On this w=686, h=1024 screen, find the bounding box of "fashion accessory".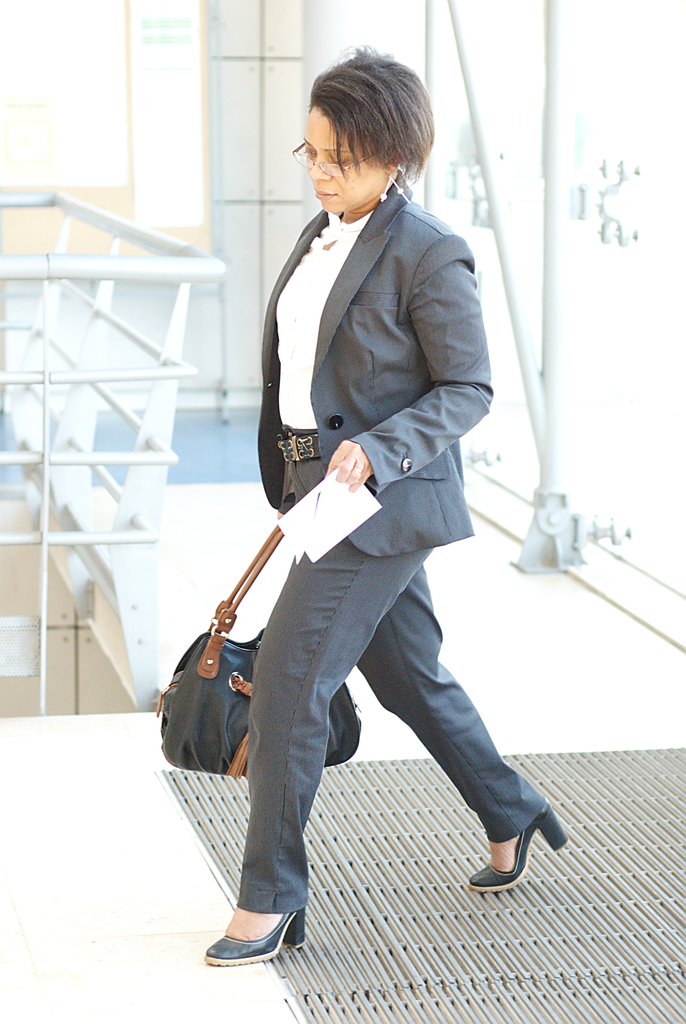
Bounding box: l=277, t=424, r=321, b=463.
